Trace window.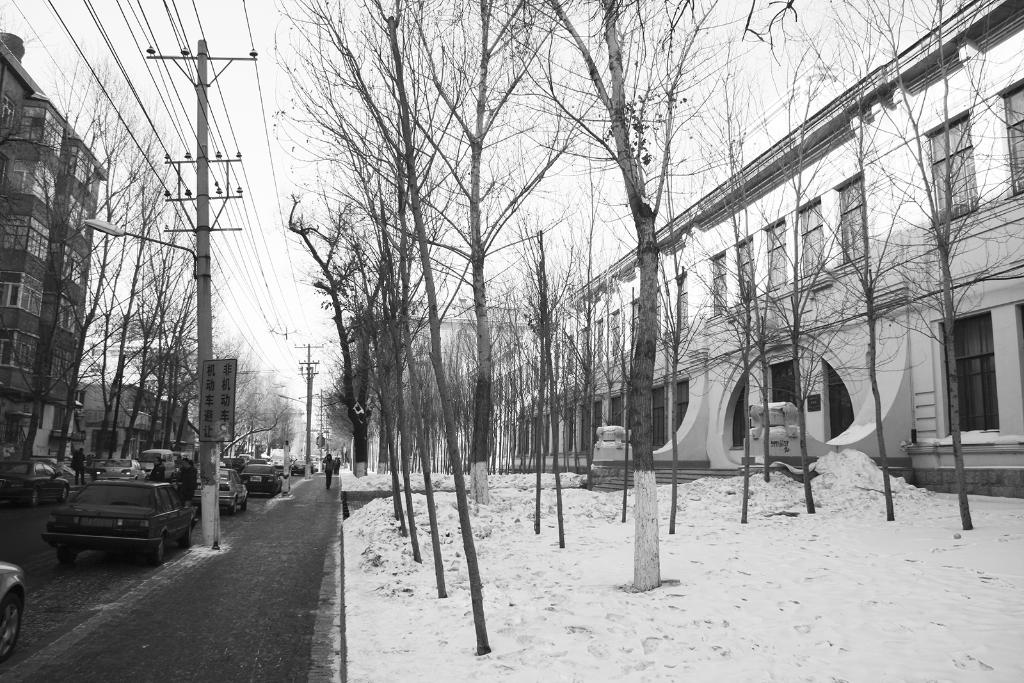
Traced to rect(54, 348, 75, 385).
